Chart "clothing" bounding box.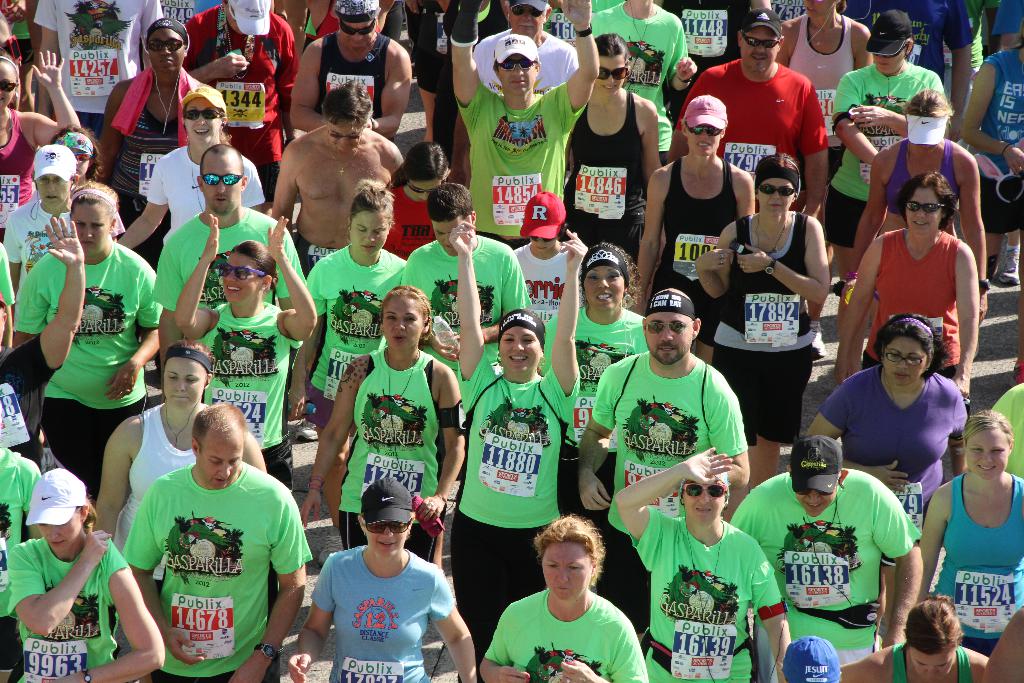
Charted: rect(179, 0, 303, 206).
